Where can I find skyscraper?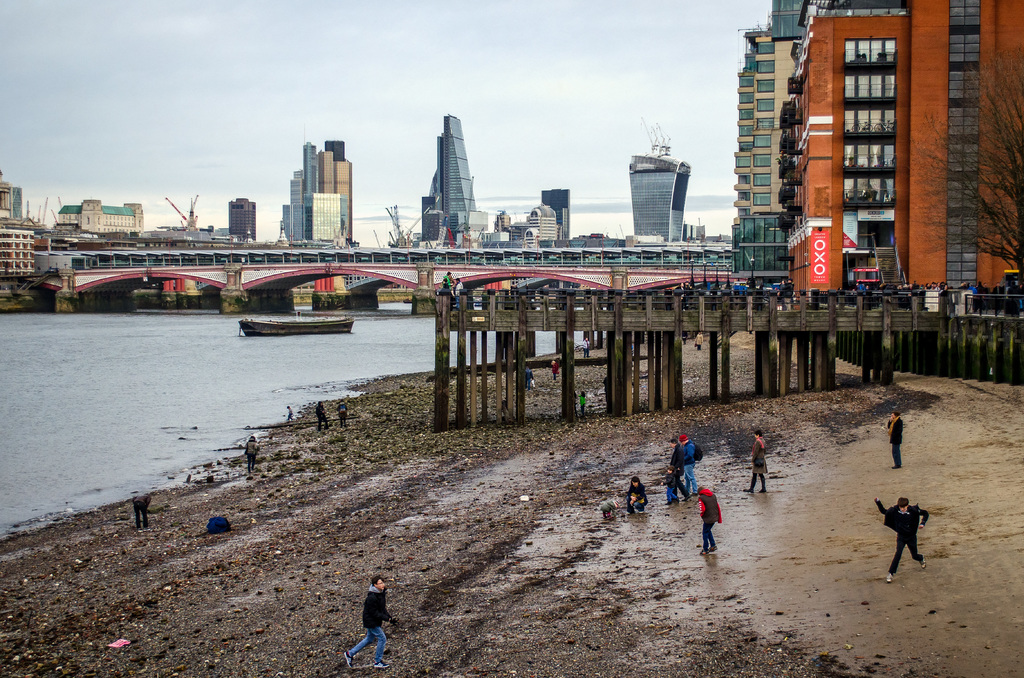
You can find it at l=430, t=115, r=476, b=245.
